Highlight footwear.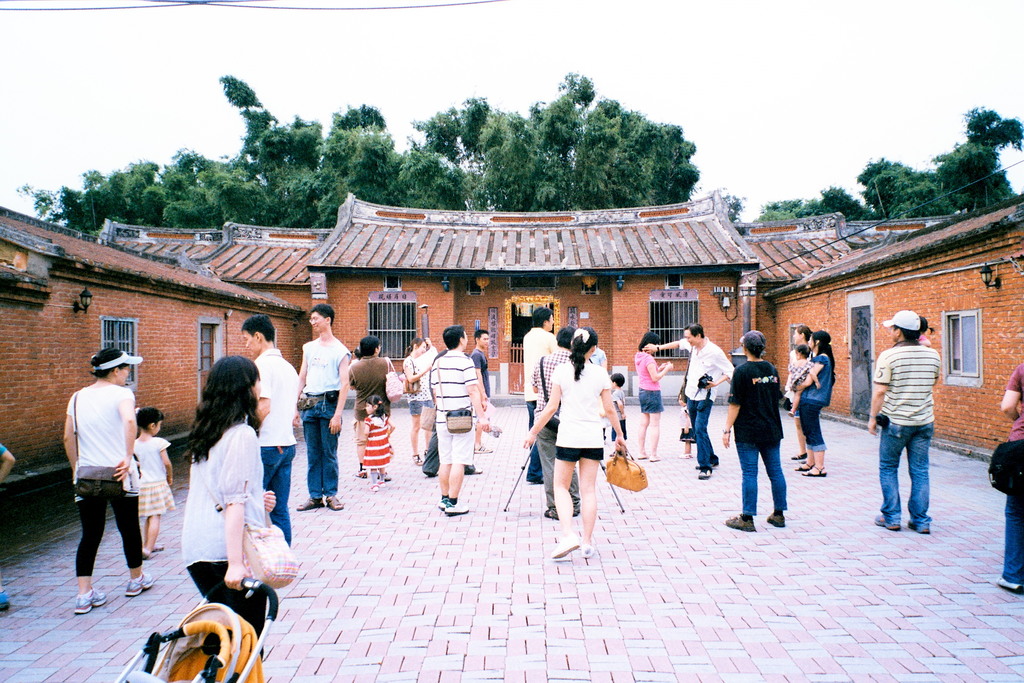
Highlighted region: bbox=(474, 442, 490, 454).
